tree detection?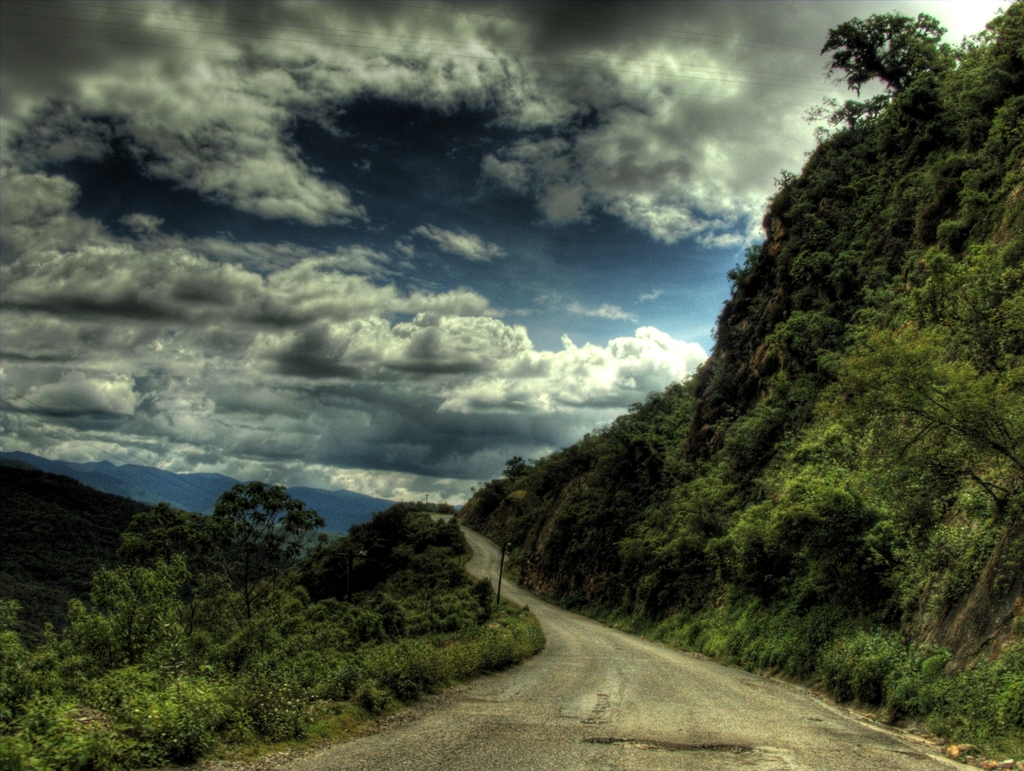
x1=120 y1=503 x2=209 y2=605
